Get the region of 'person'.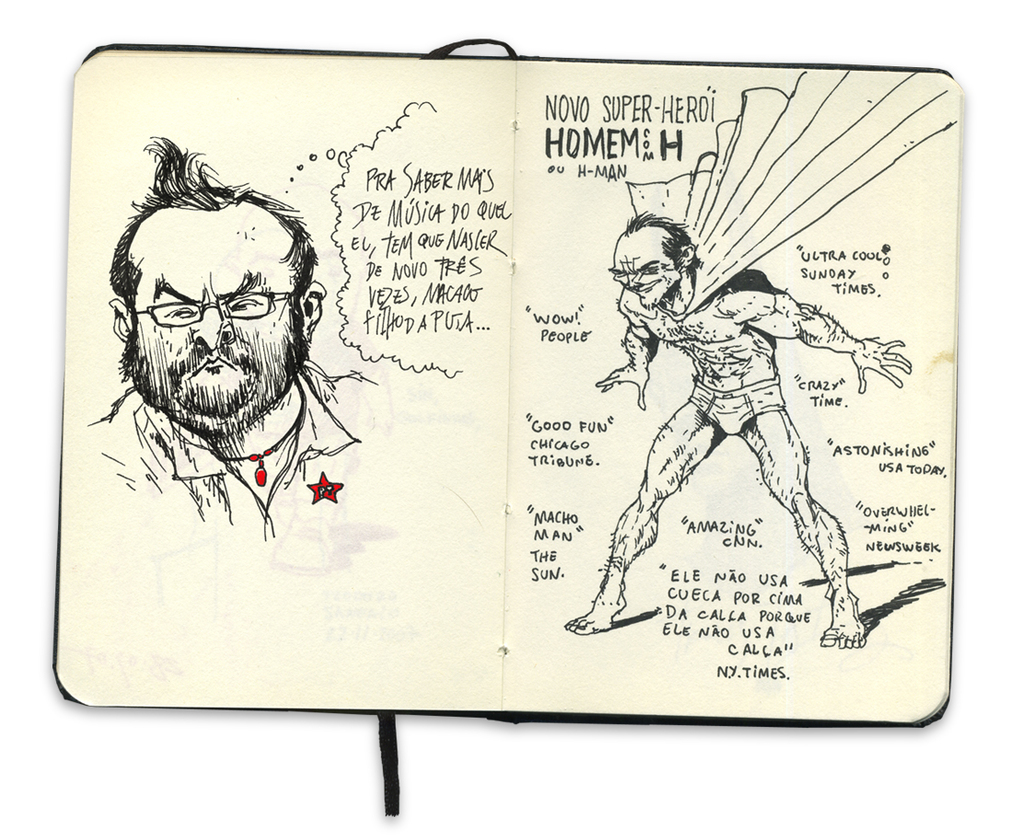
<bbox>90, 128, 381, 543</bbox>.
